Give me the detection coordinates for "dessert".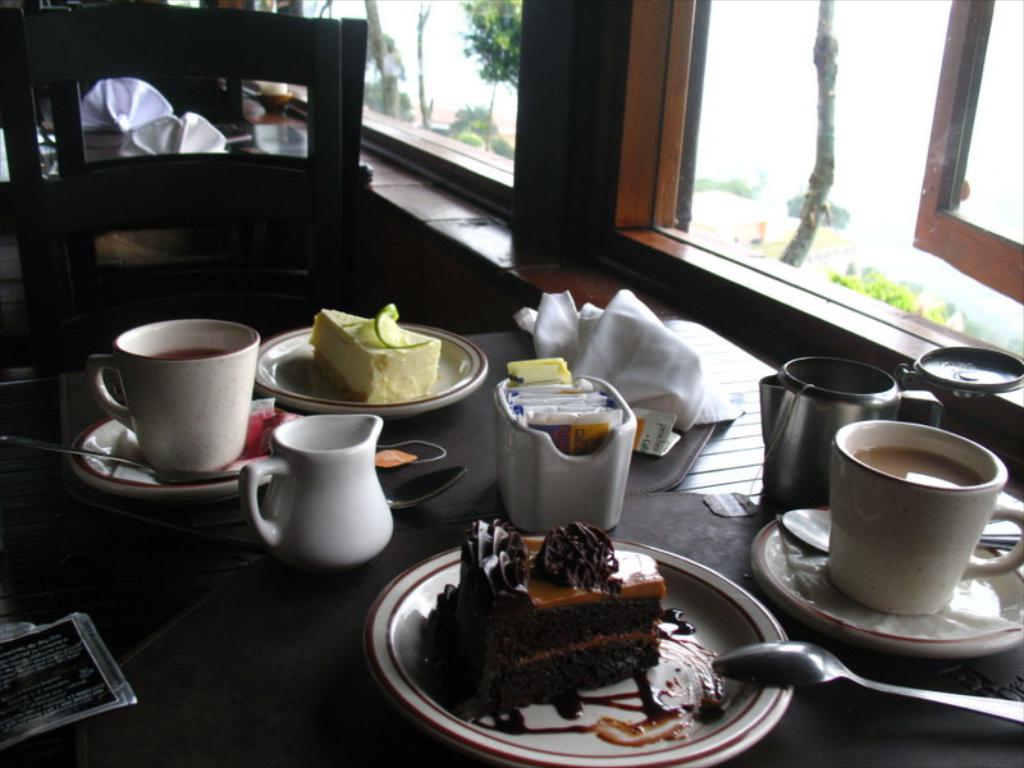
306, 306, 444, 404.
